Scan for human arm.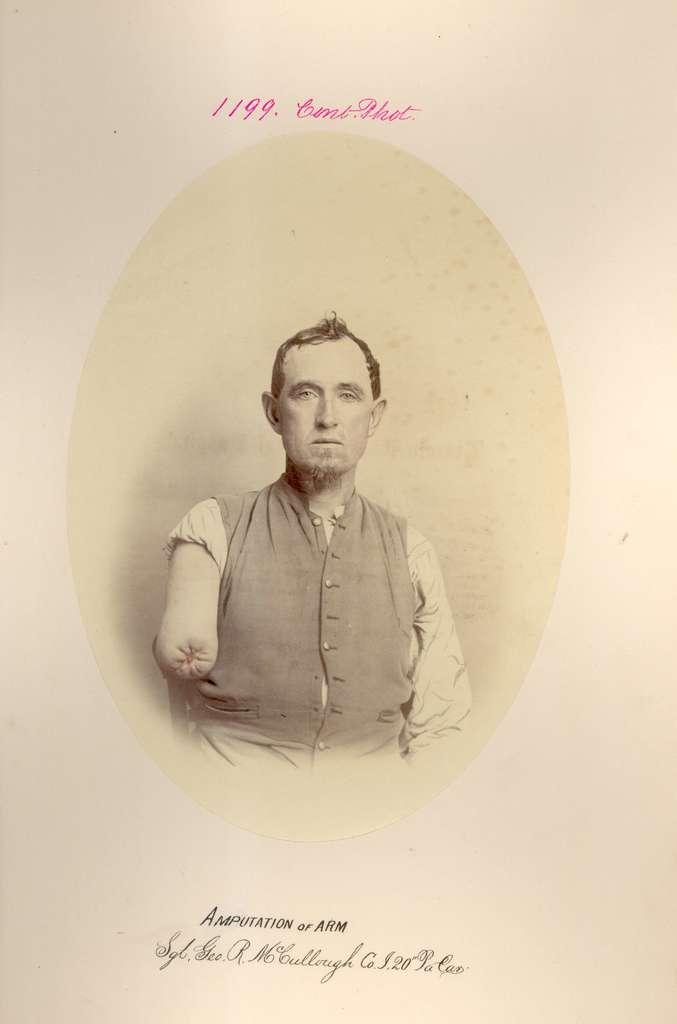
Scan result: select_region(404, 536, 474, 764).
